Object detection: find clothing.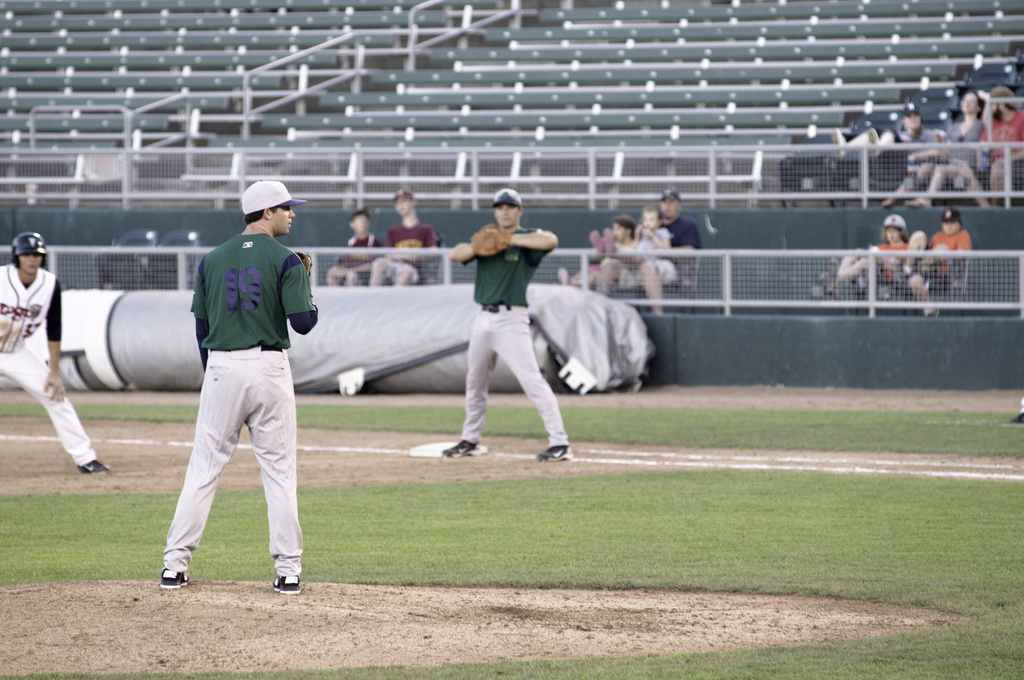
(x1=869, y1=235, x2=914, y2=274).
